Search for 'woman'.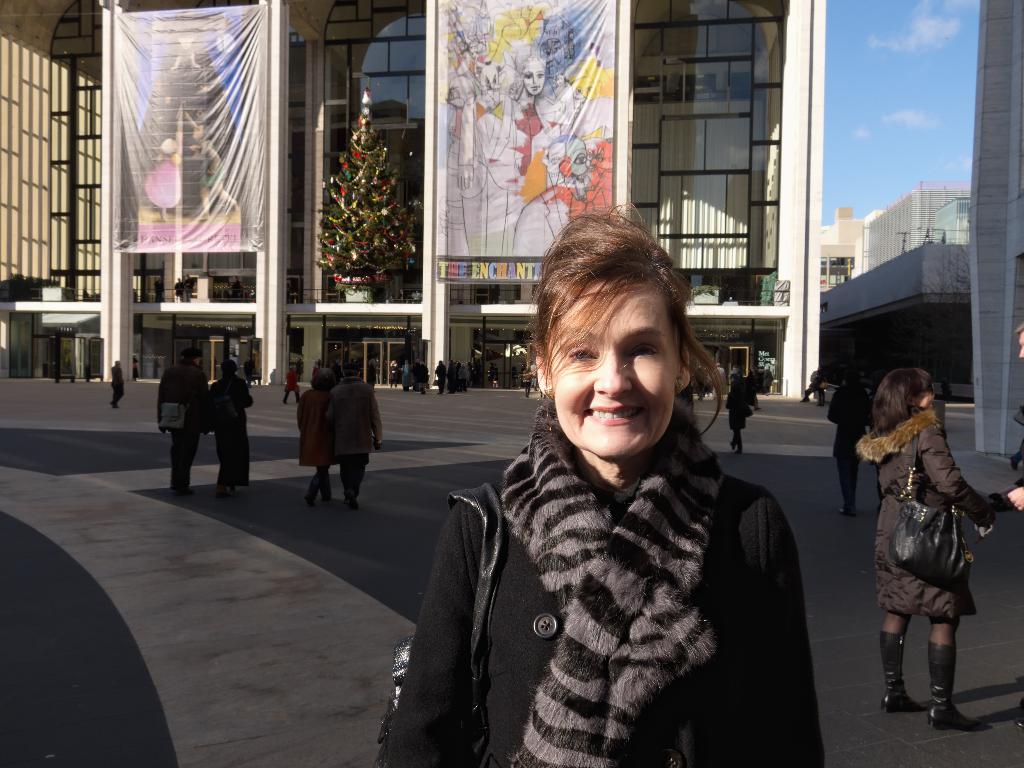
Found at left=401, top=236, right=815, bottom=760.
